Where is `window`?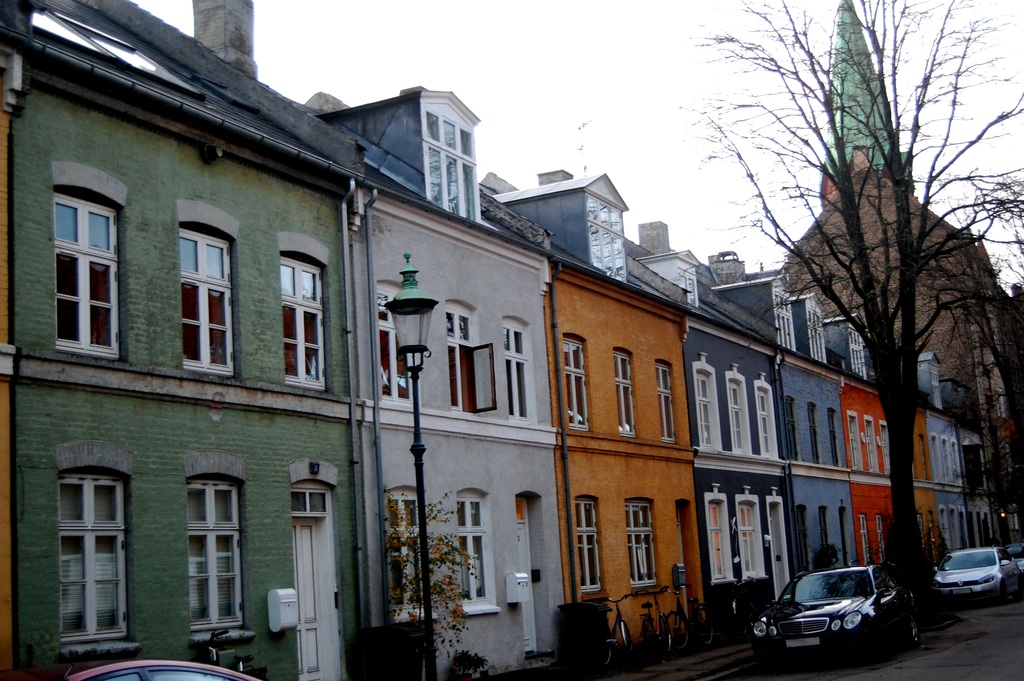
bbox(808, 409, 819, 459).
